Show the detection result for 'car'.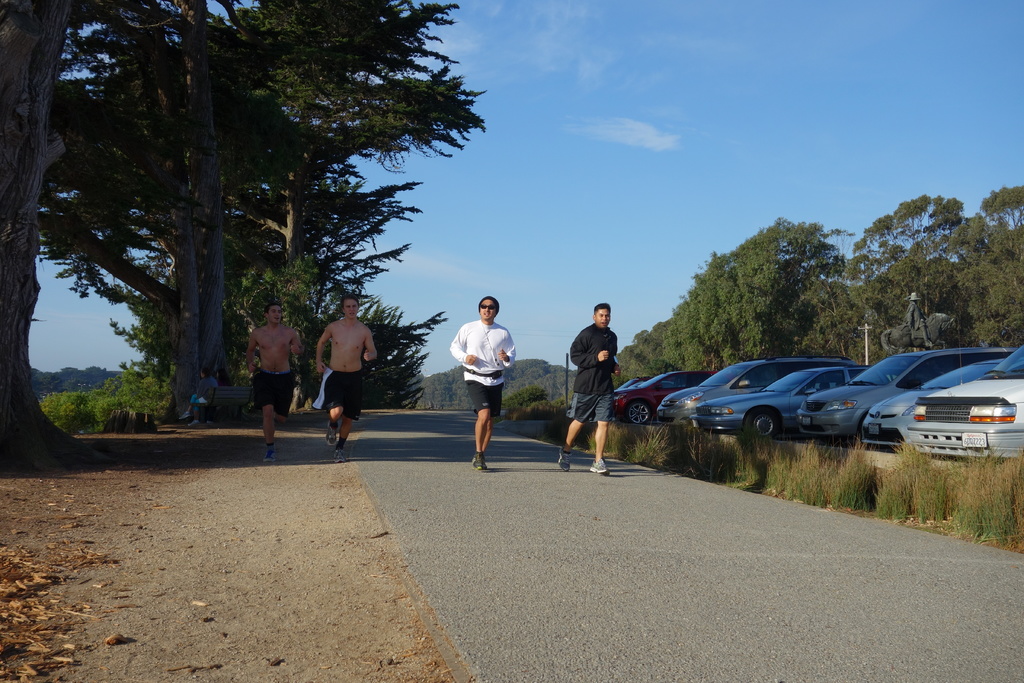
region(601, 366, 714, 418).
